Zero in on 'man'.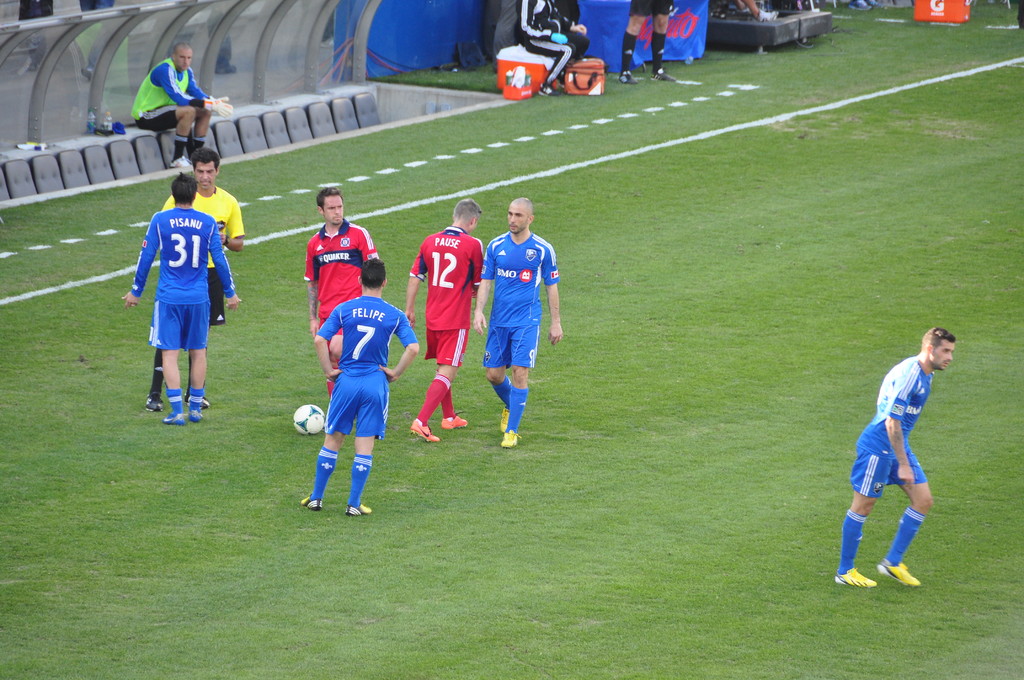
Zeroed in: x1=401 y1=194 x2=484 y2=444.
